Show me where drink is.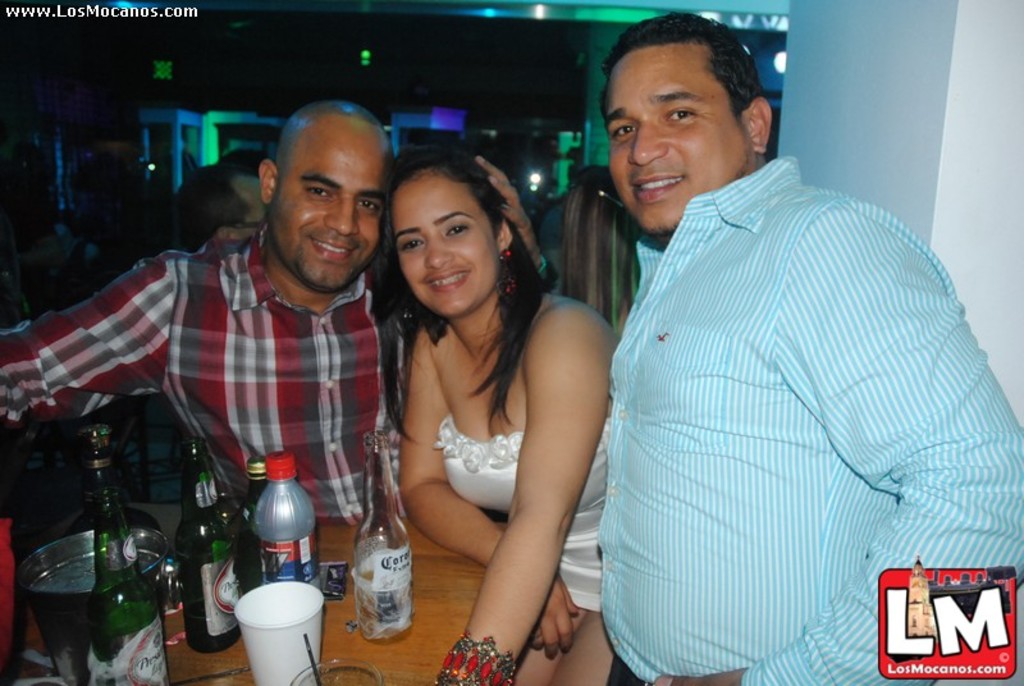
drink is at <bbox>356, 568, 413, 640</bbox>.
